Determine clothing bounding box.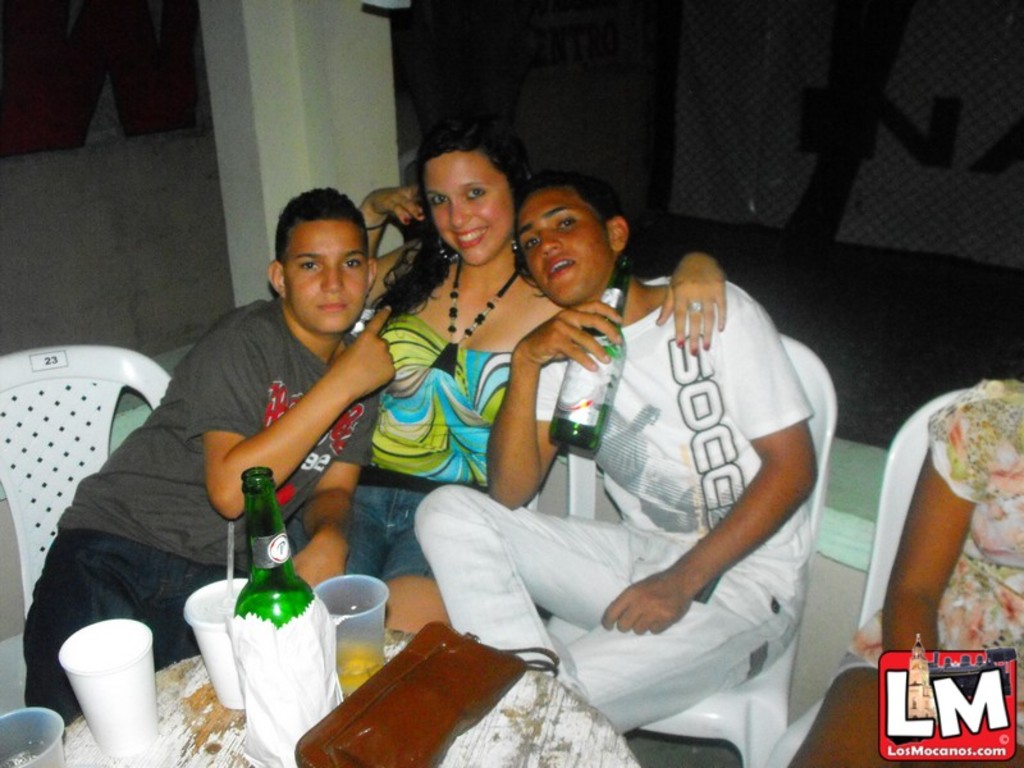
Determined: 24/289/381/730.
